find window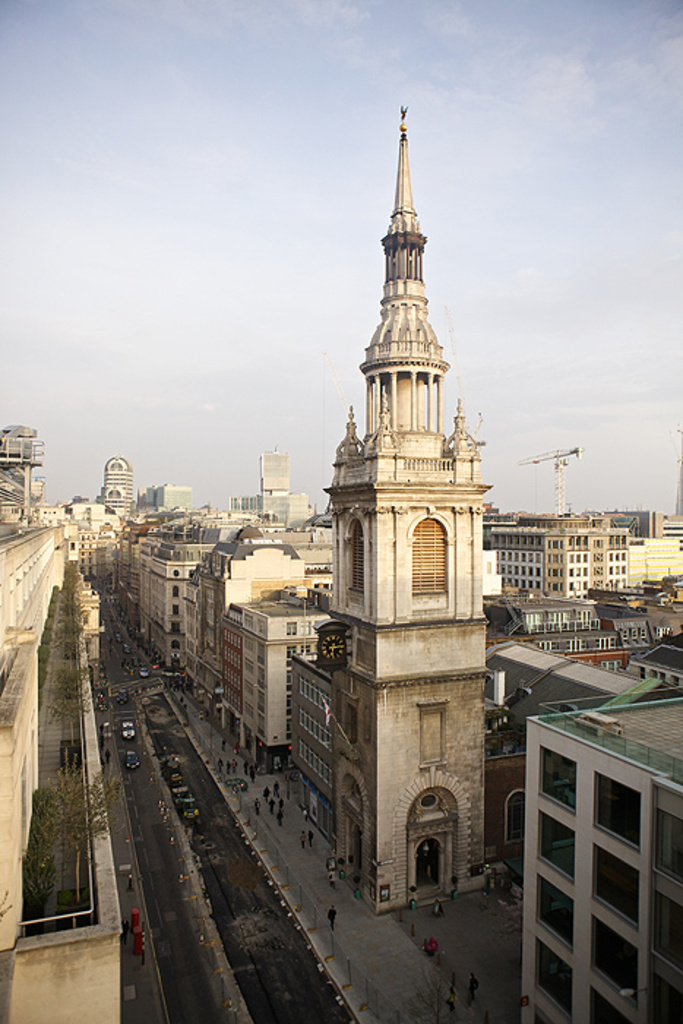
[x1=168, y1=619, x2=183, y2=626]
